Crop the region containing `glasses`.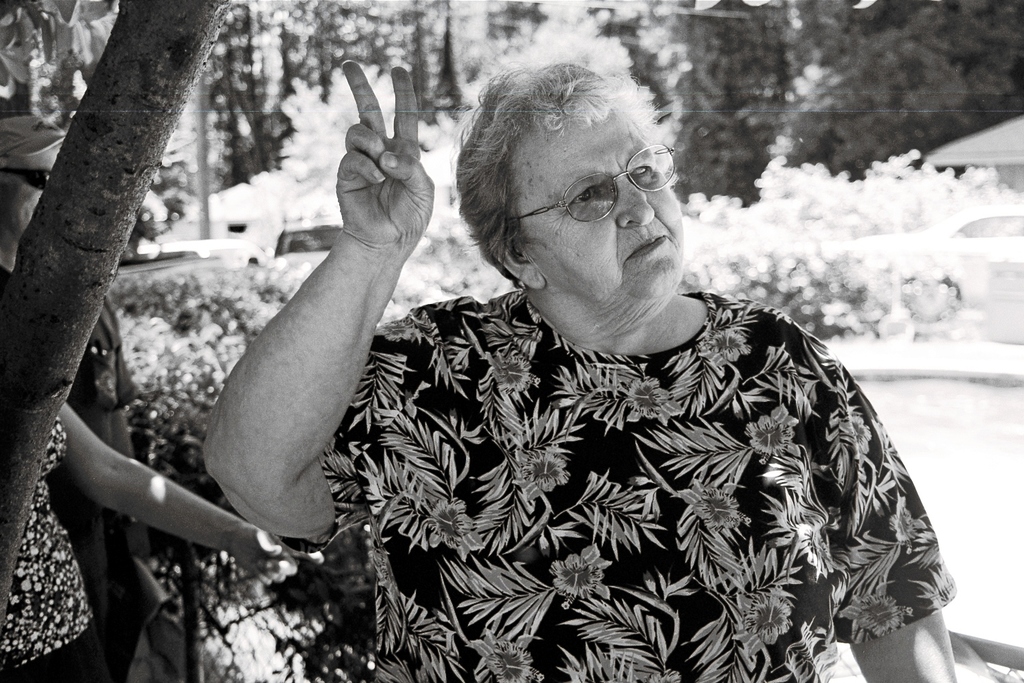
Crop region: select_region(515, 153, 684, 219).
